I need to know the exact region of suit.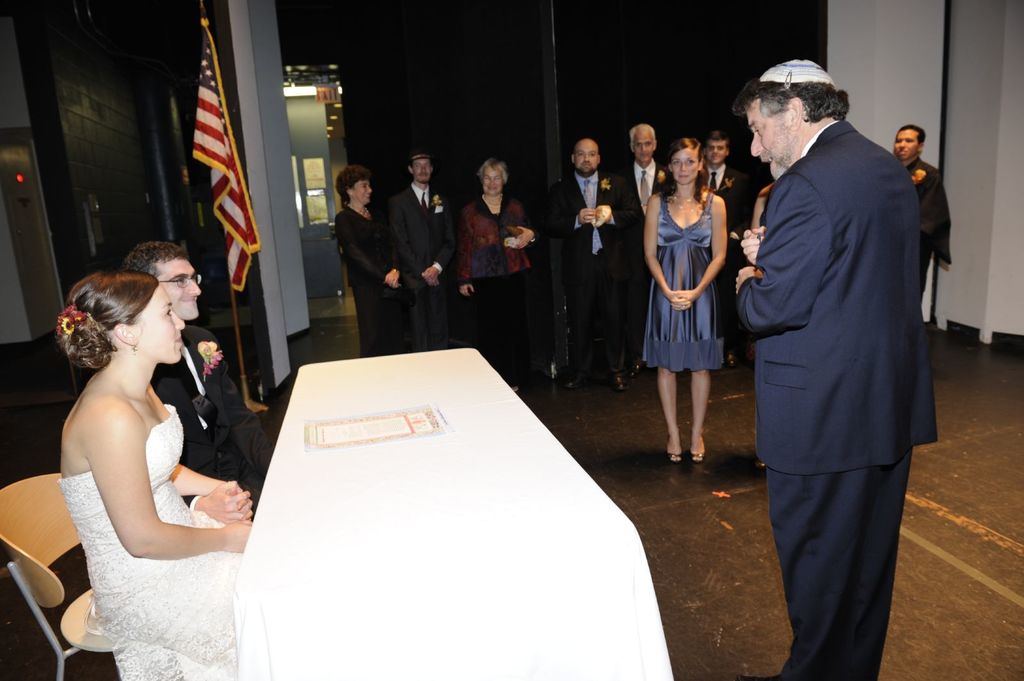
Region: bbox=[330, 206, 399, 356].
